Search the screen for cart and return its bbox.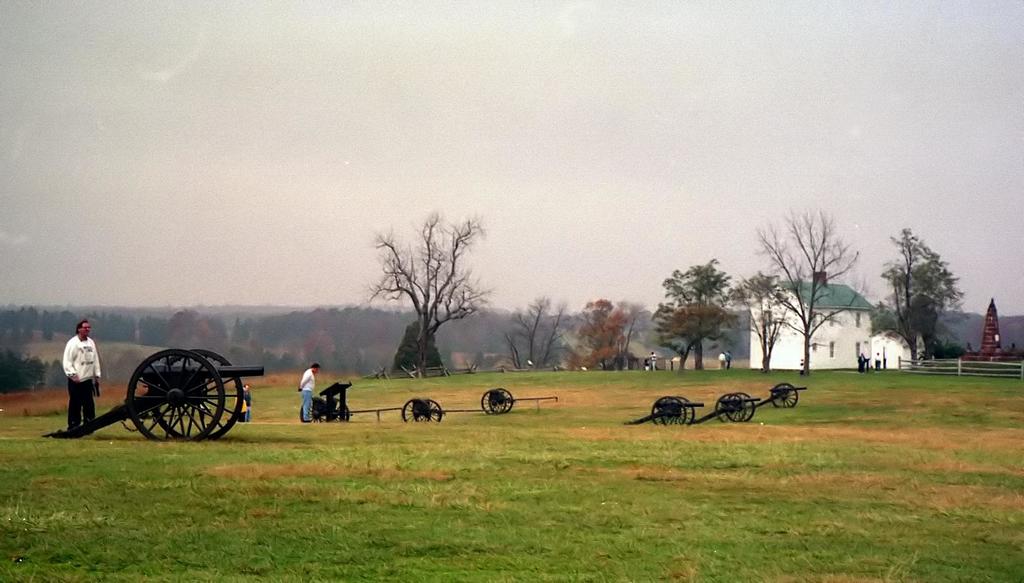
Found: [478, 386, 516, 417].
